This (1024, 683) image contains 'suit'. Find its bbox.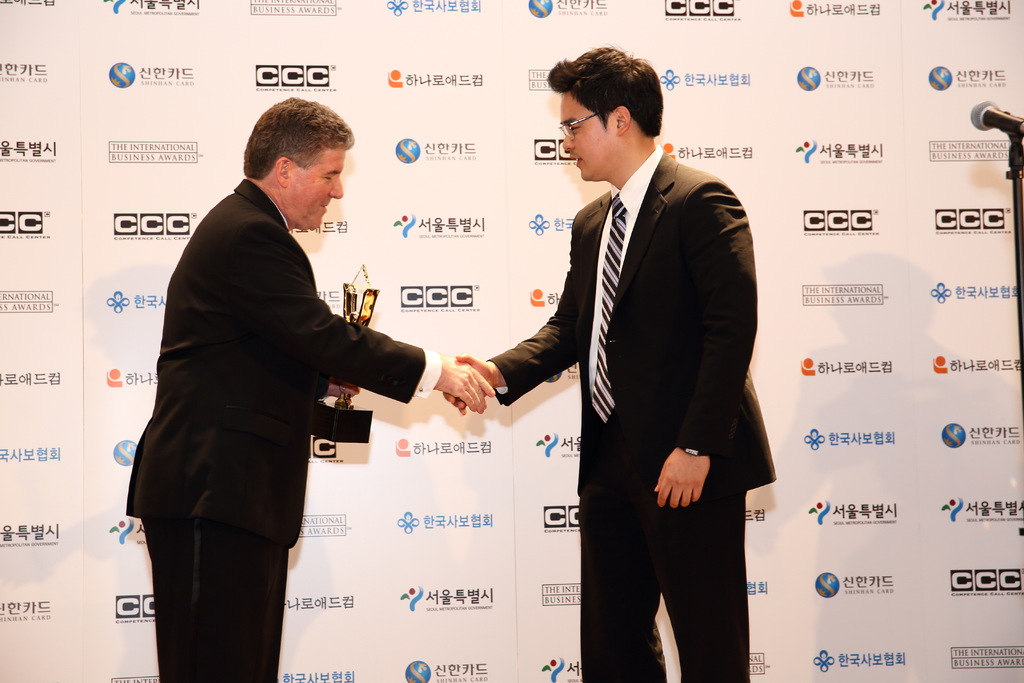
crop(120, 120, 439, 665).
